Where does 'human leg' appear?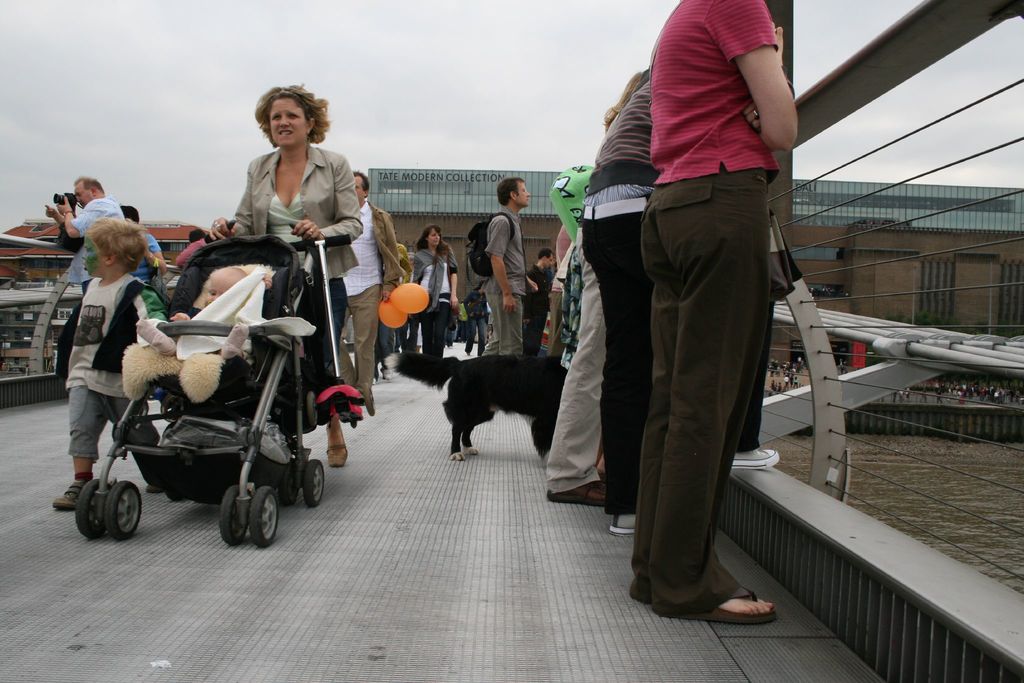
Appears at Rect(425, 297, 450, 366).
